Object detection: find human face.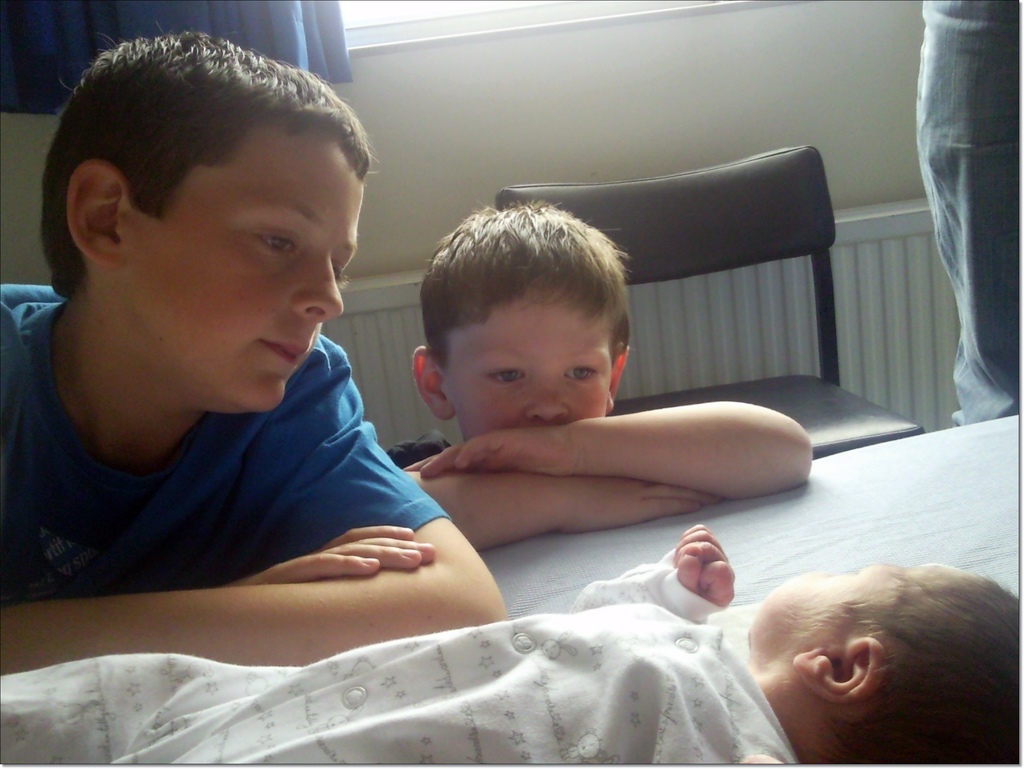
124, 133, 367, 414.
